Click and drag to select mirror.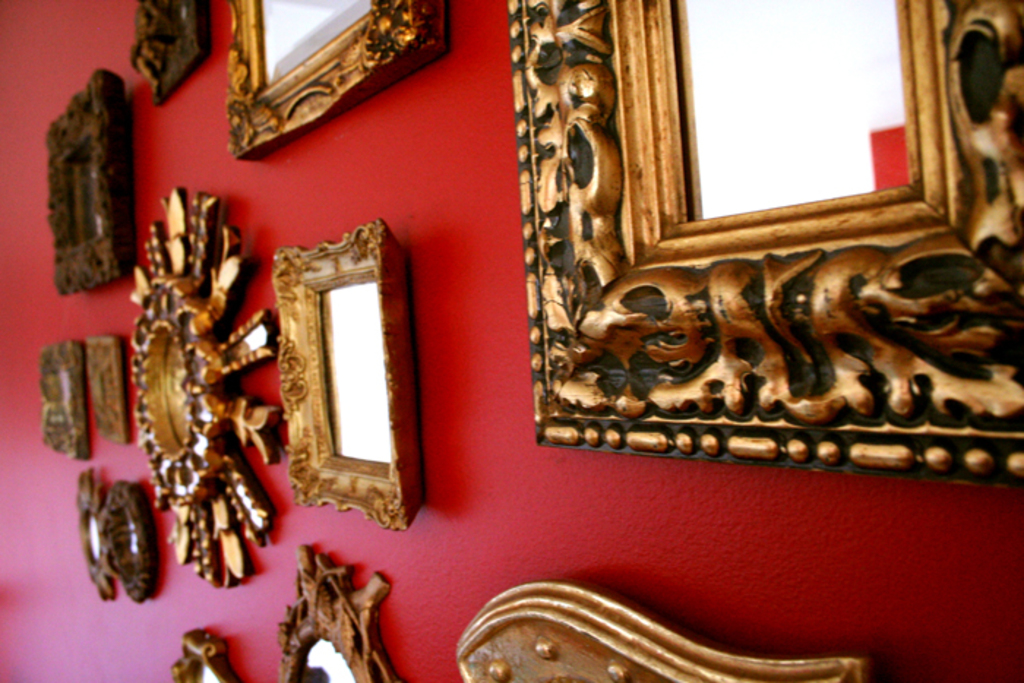
Selection: [676,0,910,216].
